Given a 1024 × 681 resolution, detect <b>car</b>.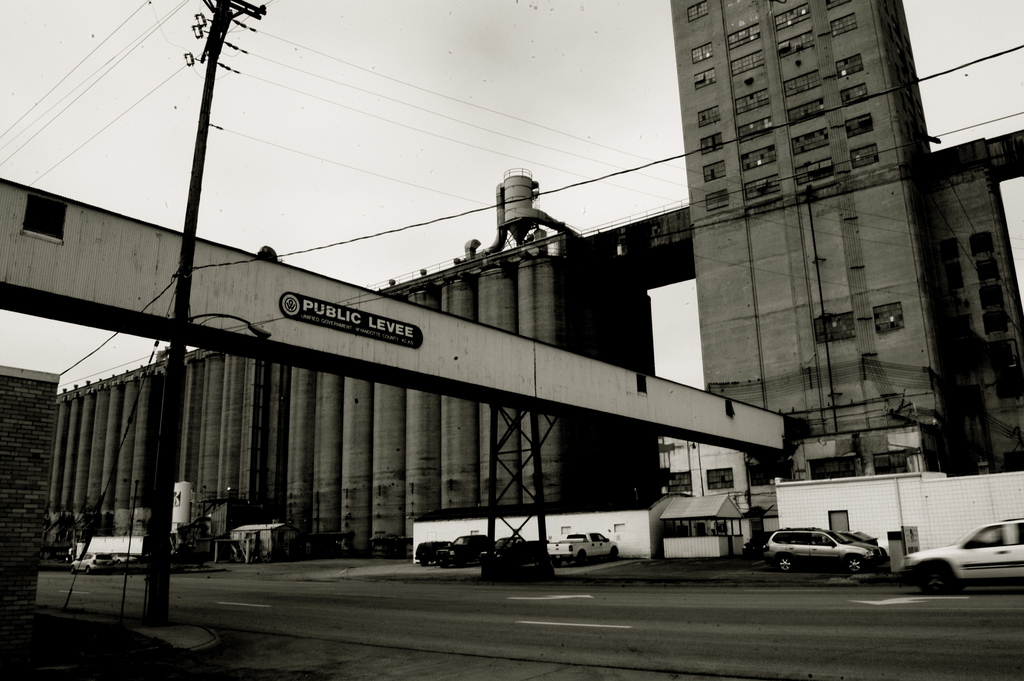
locate(434, 534, 479, 561).
